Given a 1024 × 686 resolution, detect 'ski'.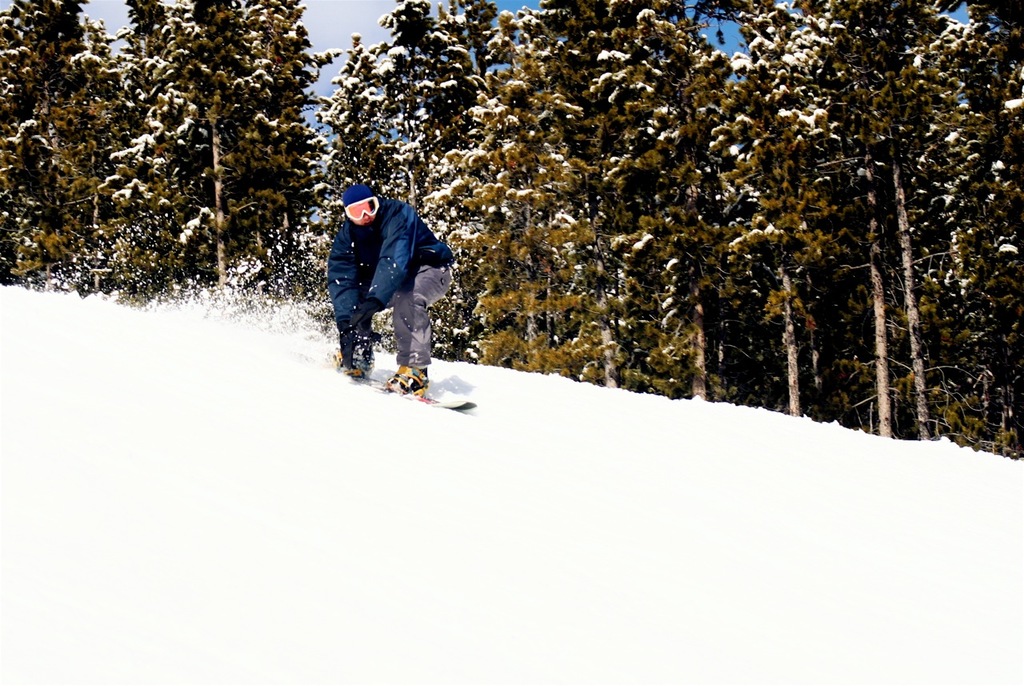
box=[292, 344, 482, 419].
